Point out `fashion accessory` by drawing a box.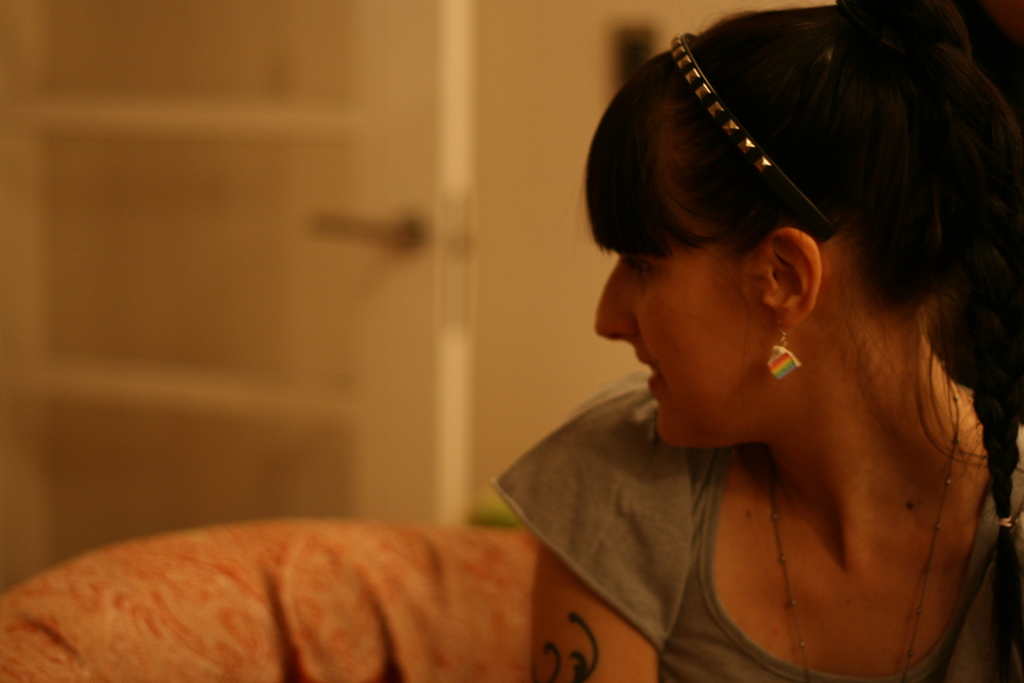
665,31,838,245.
